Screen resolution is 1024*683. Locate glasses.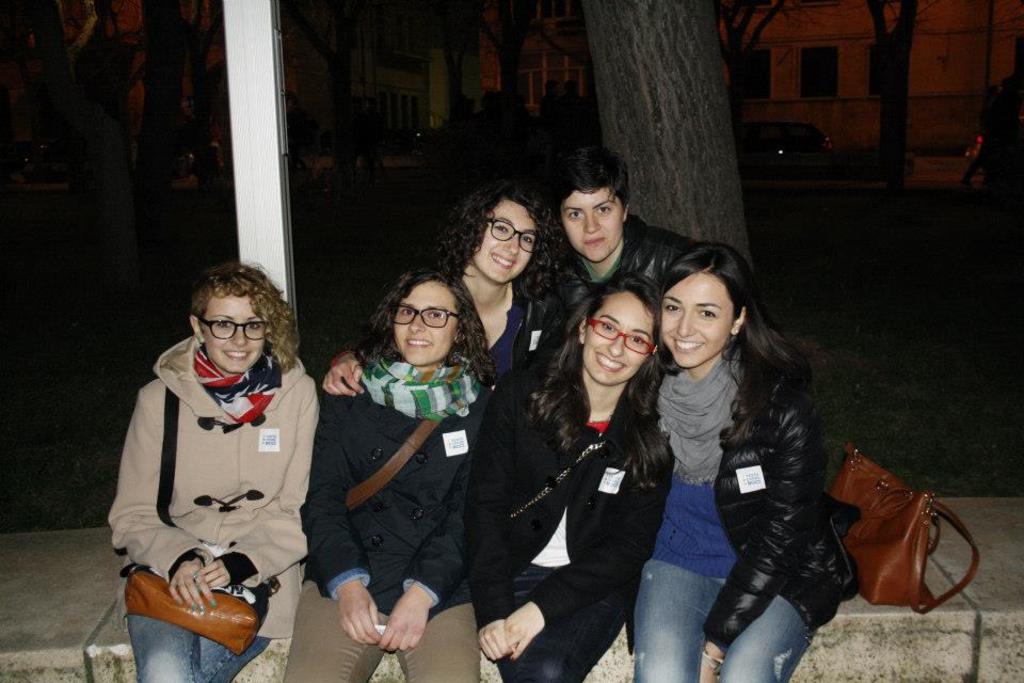
pyautogui.locateOnScreen(480, 212, 548, 260).
